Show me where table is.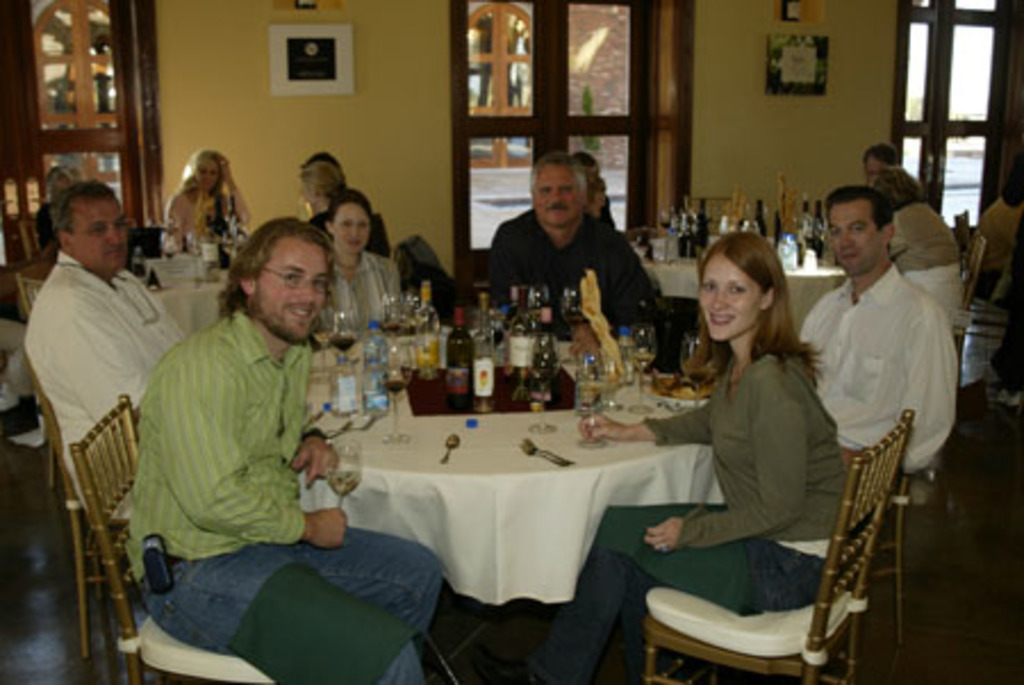
table is at locate(294, 330, 726, 683).
